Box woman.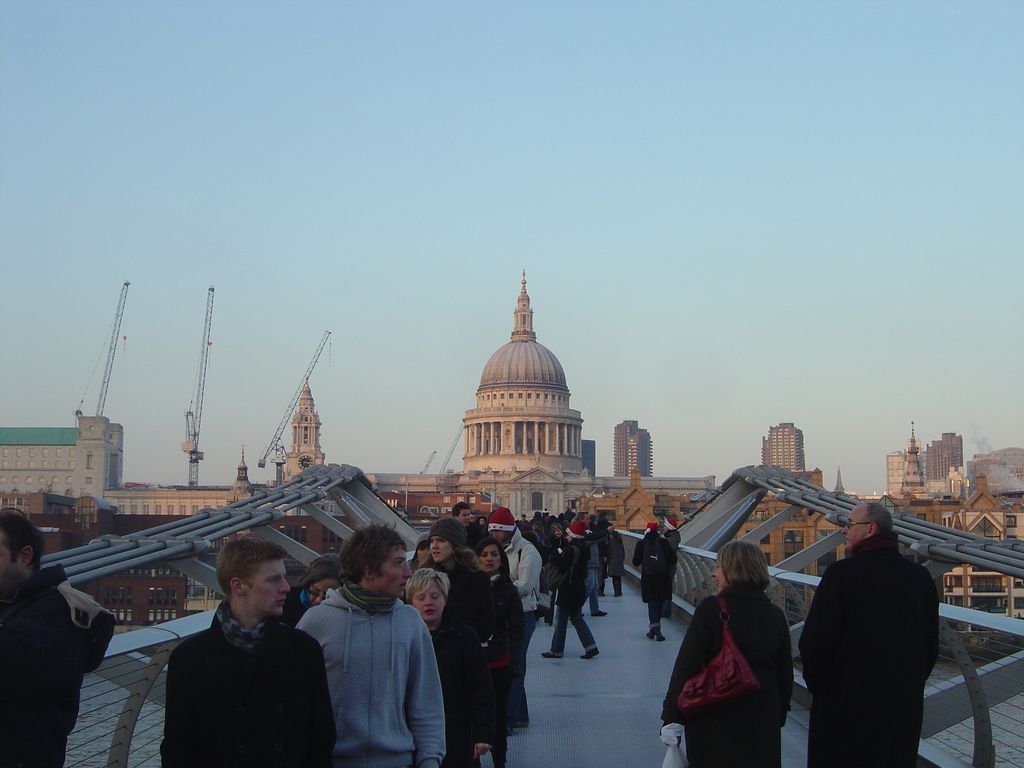
403,532,428,601.
